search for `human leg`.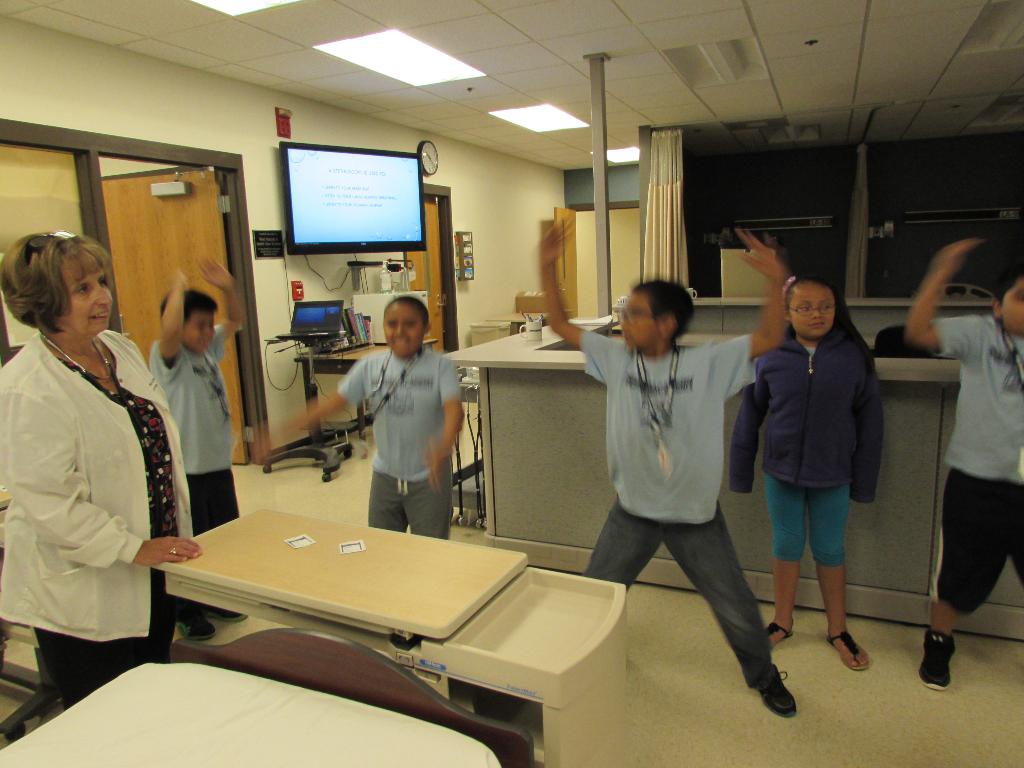
Found at box=[760, 477, 809, 650].
